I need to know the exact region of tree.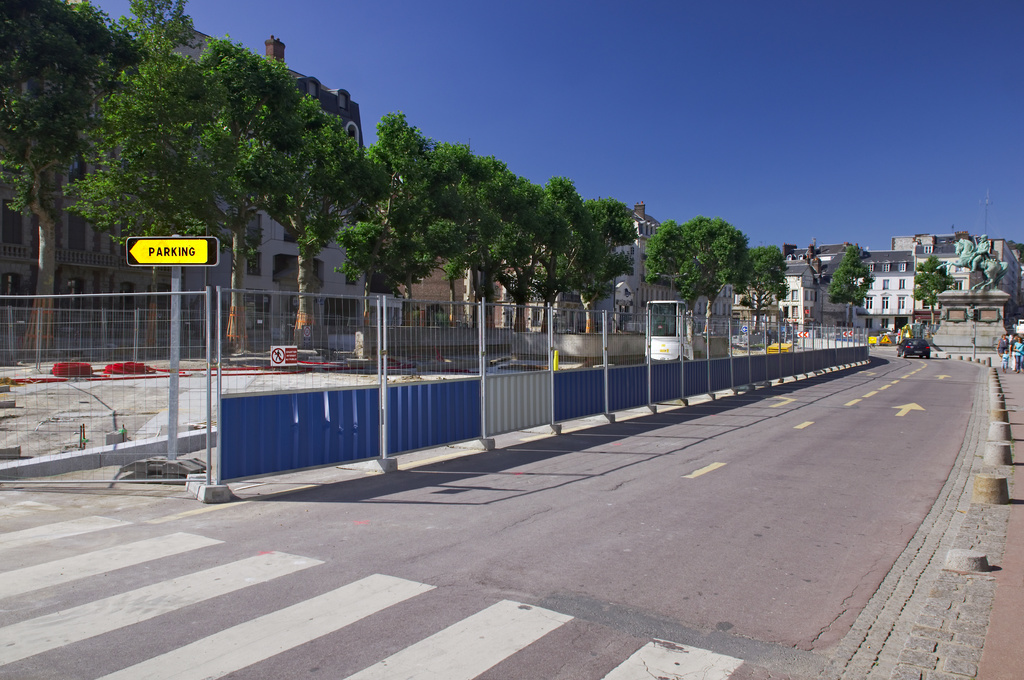
Region: x1=830 y1=237 x2=877 y2=324.
